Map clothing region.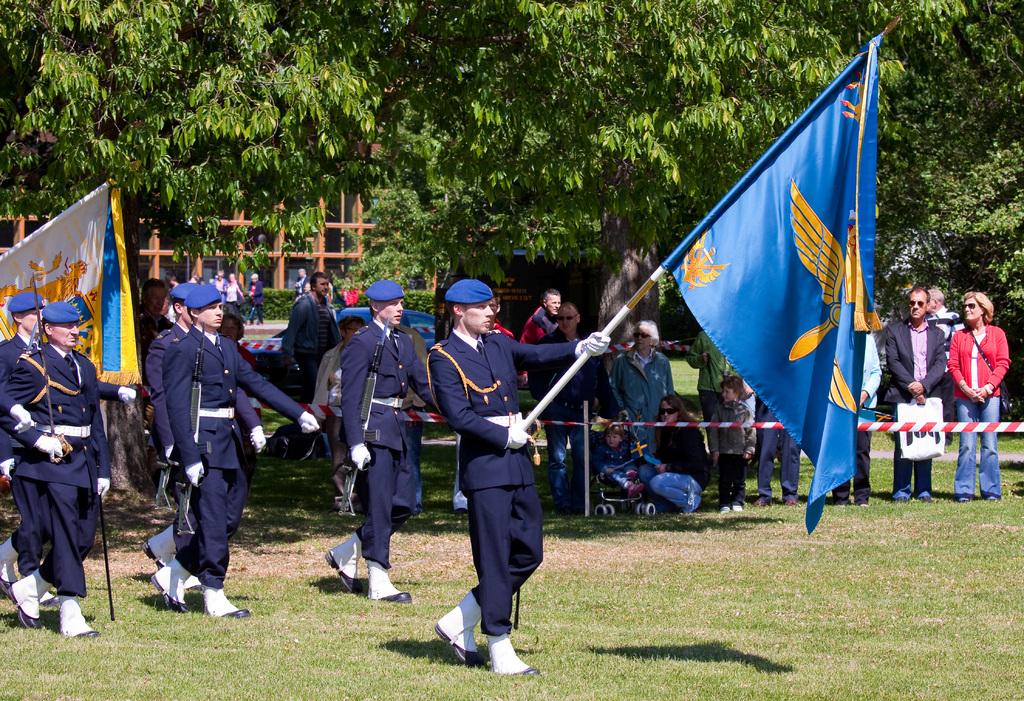
Mapped to 245 275 268 325.
